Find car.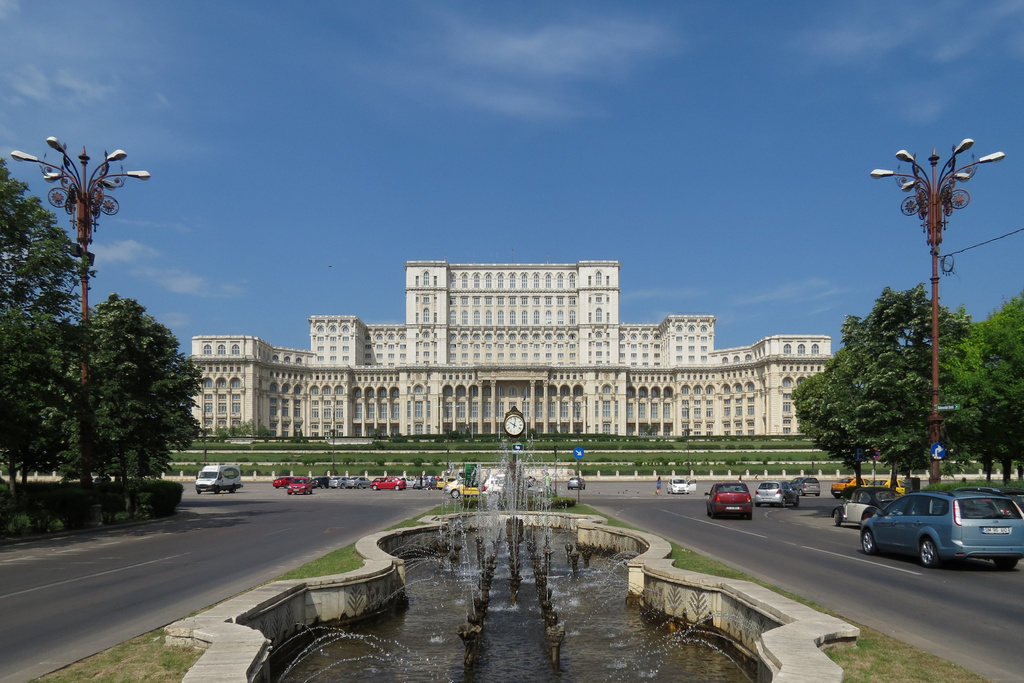
l=965, t=488, r=1023, b=504.
